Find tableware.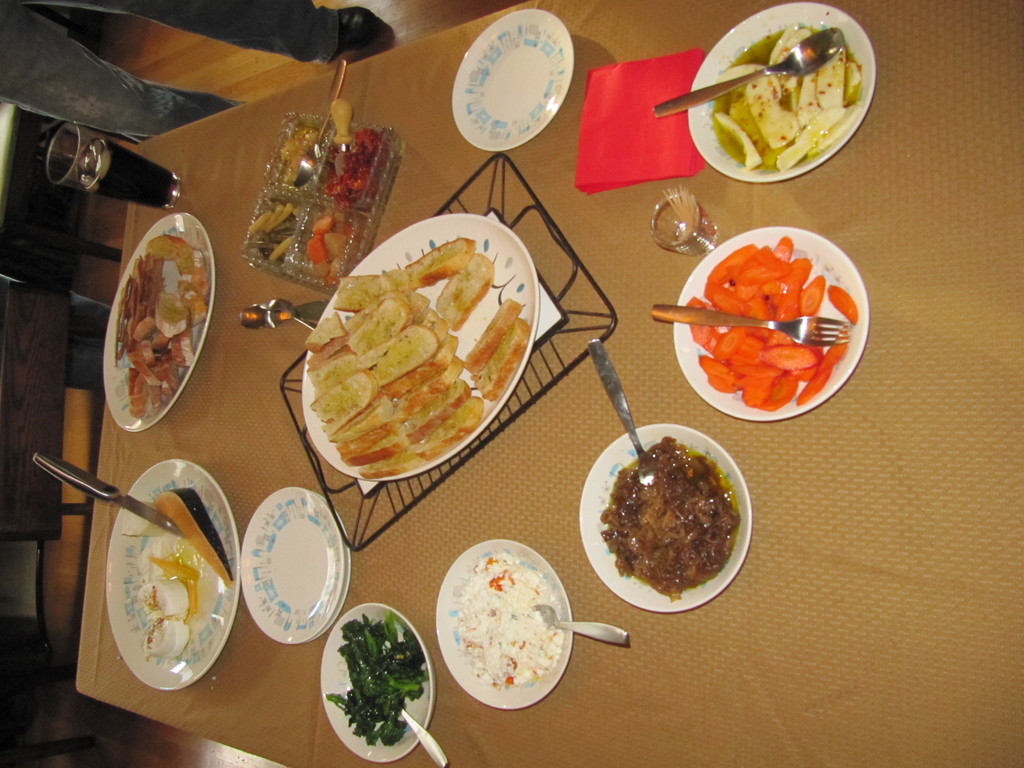
(x1=435, y1=539, x2=572, y2=707).
